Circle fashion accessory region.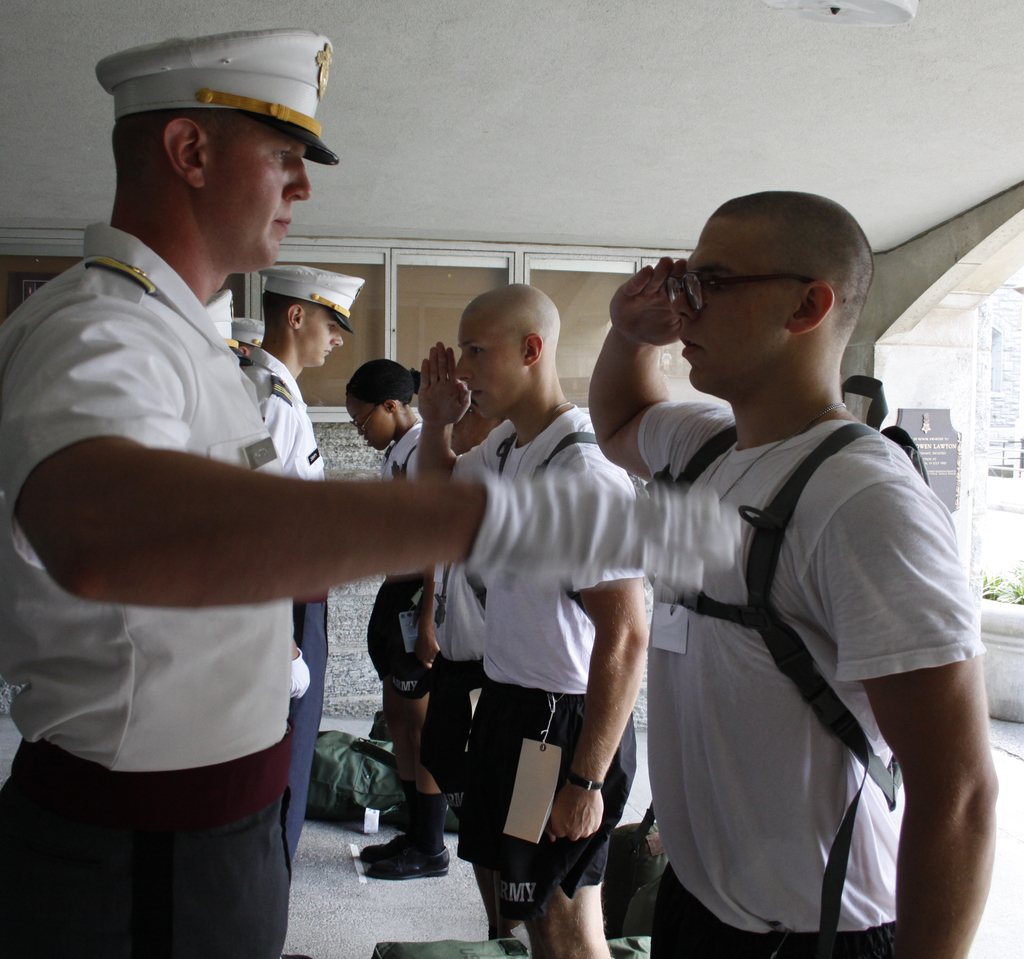
Region: 364:845:451:882.
